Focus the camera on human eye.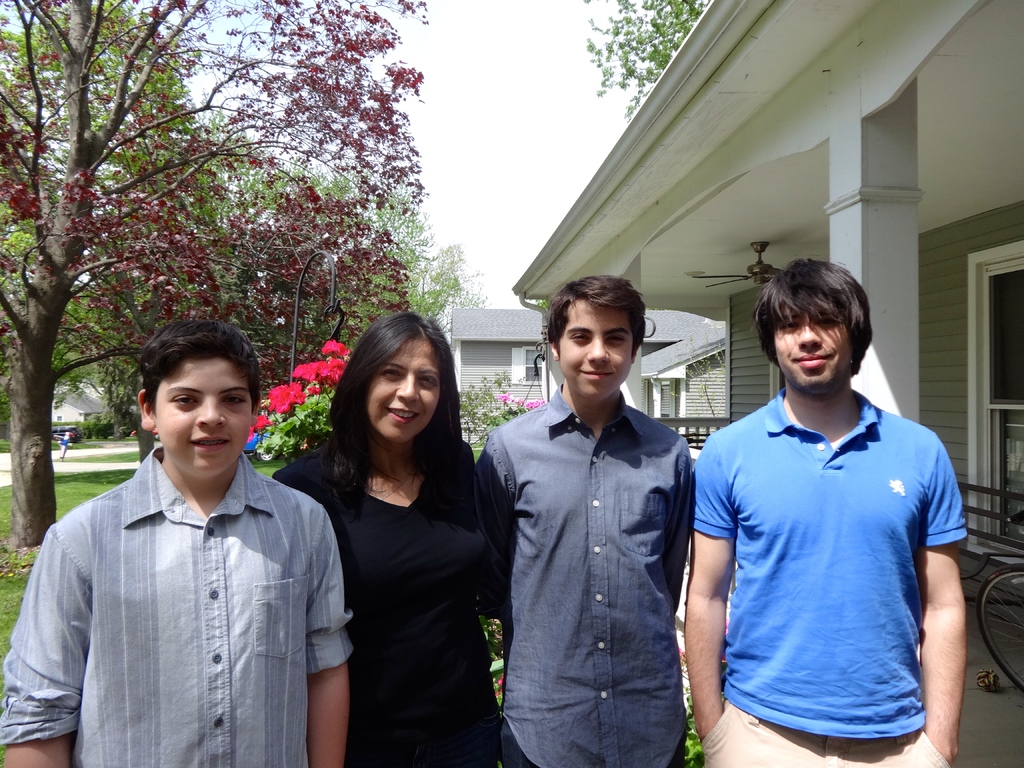
Focus region: x1=218, y1=388, x2=244, y2=410.
